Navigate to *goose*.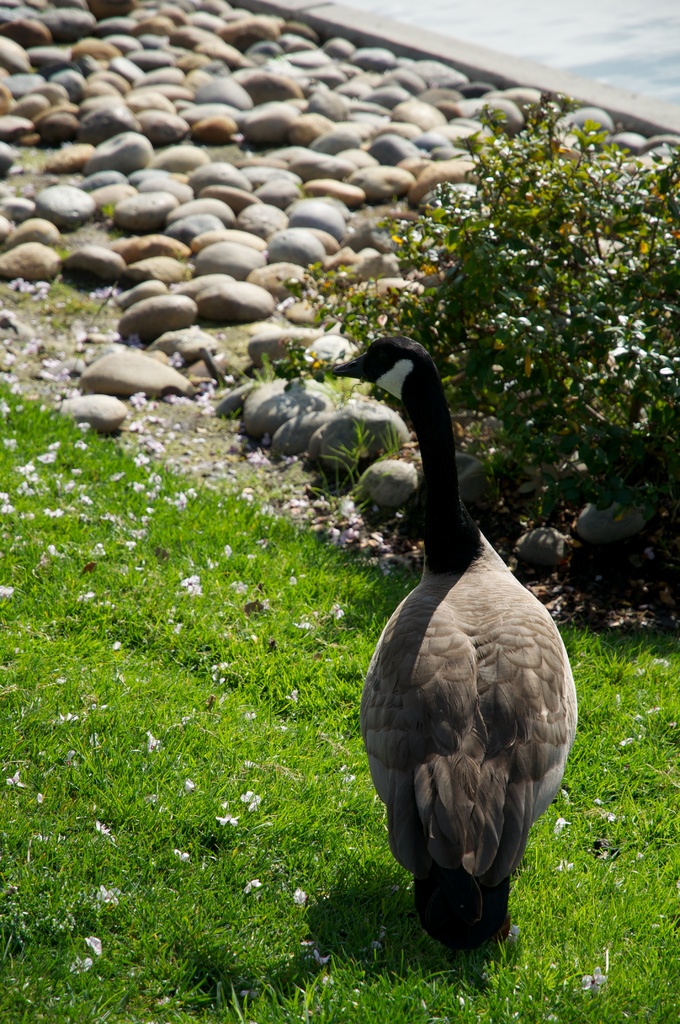
Navigation target: (x1=325, y1=333, x2=585, y2=961).
